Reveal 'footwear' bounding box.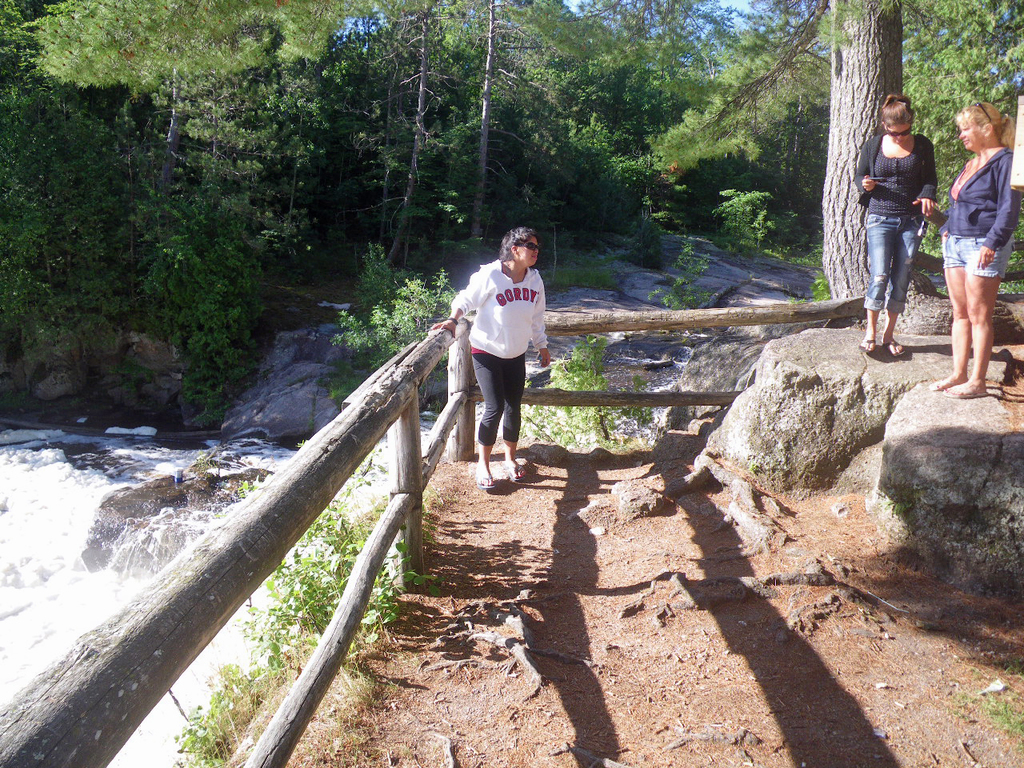
Revealed: left=945, top=385, right=990, bottom=398.
